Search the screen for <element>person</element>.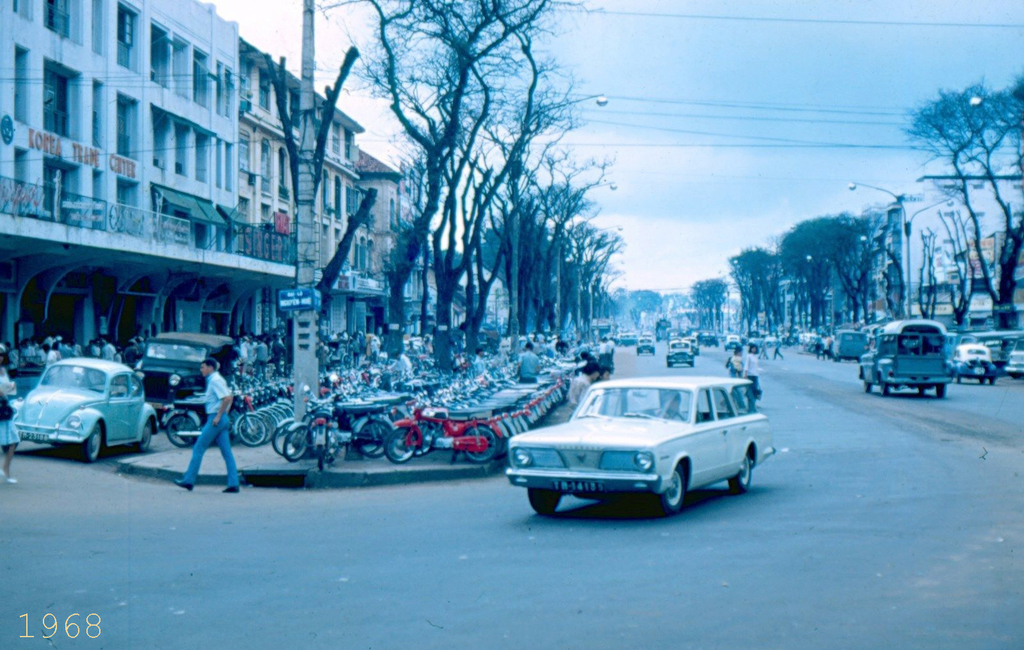
Found at <box>552,333,571,356</box>.
